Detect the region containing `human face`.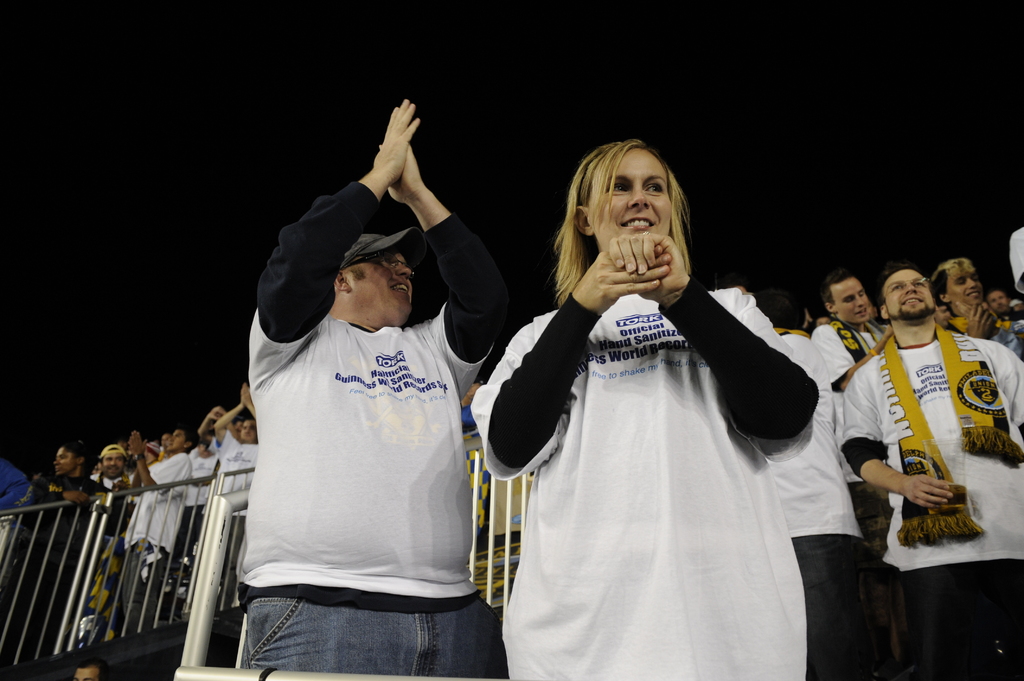
165, 427, 183, 456.
